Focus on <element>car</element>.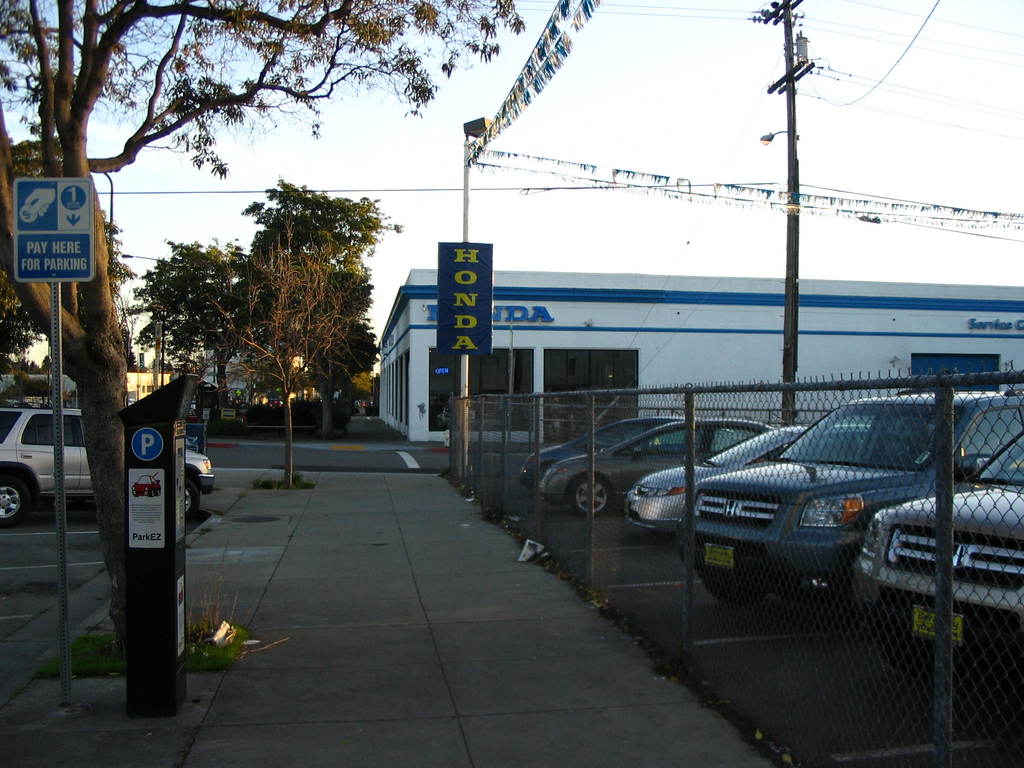
Focused at bbox=(514, 390, 1023, 700).
